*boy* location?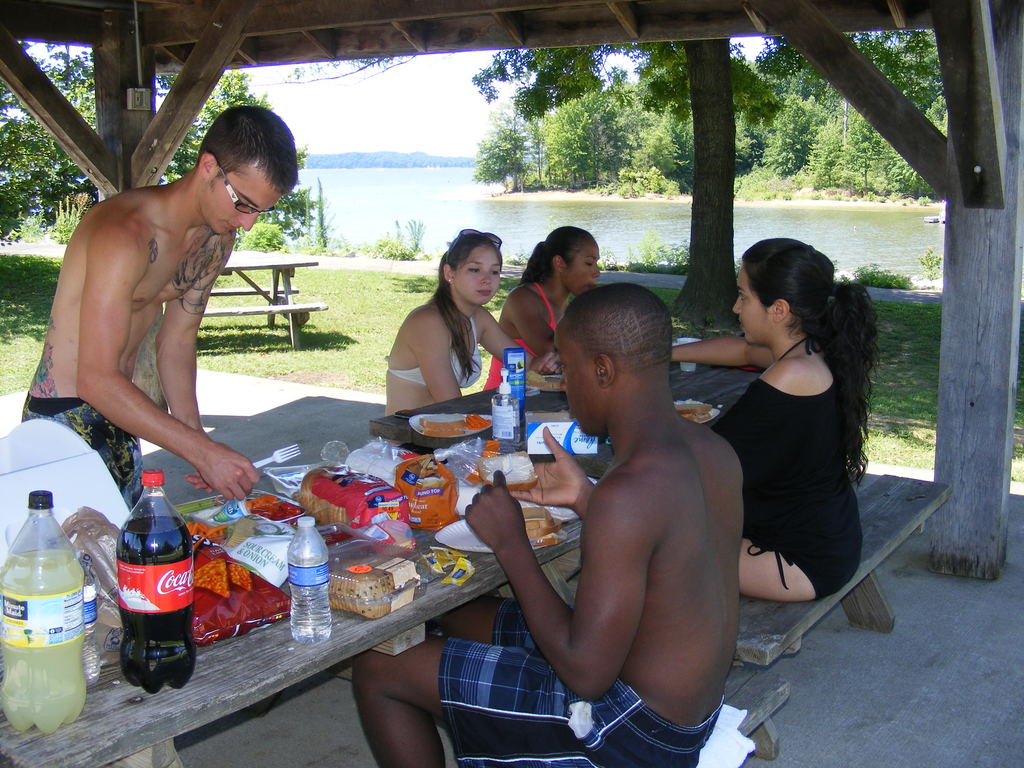
locate(355, 285, 742, 767)
